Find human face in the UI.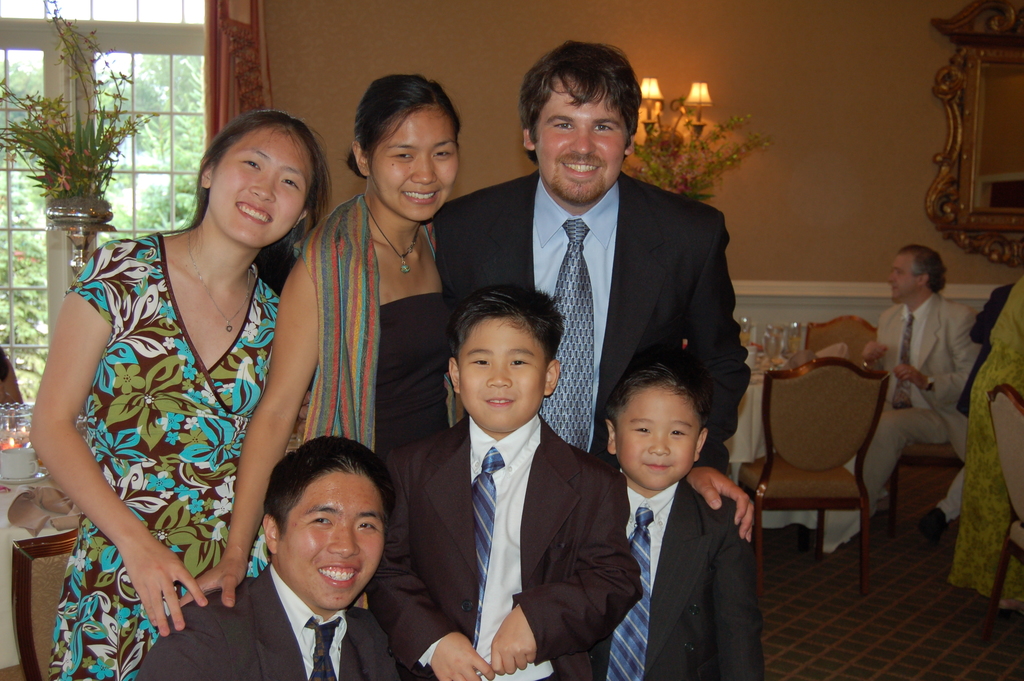
UI element at bbox(888, 250, 913, 300).
